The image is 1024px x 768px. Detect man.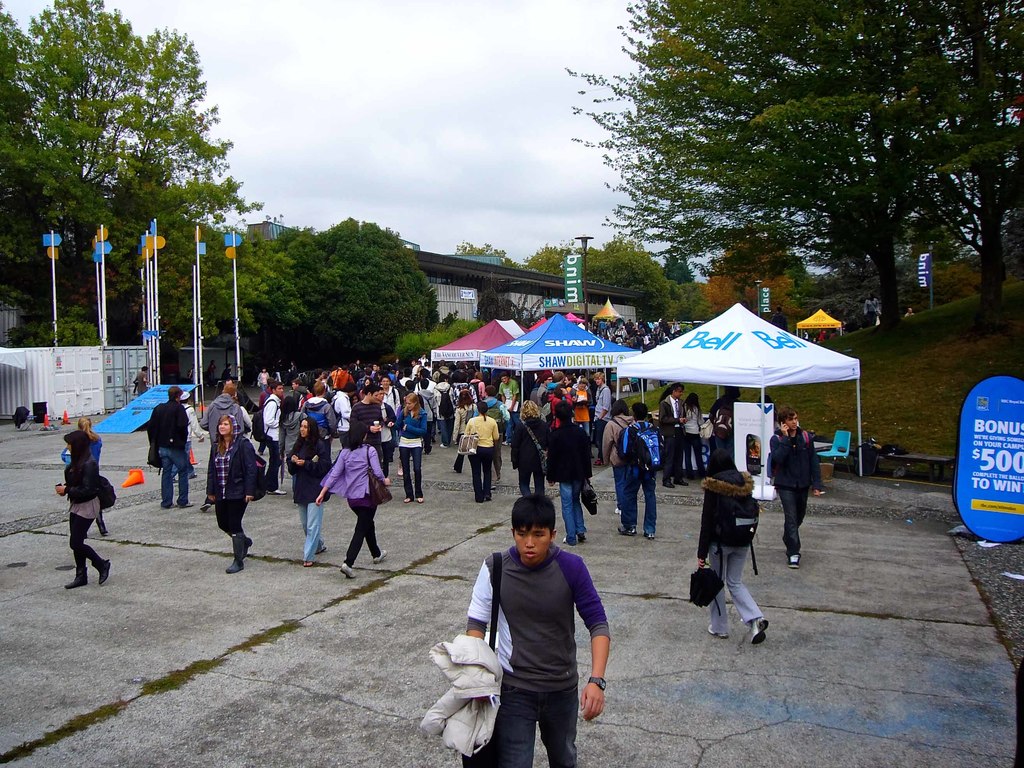
Detection: [x1=449, y1=499, x2=618, y2=760].
